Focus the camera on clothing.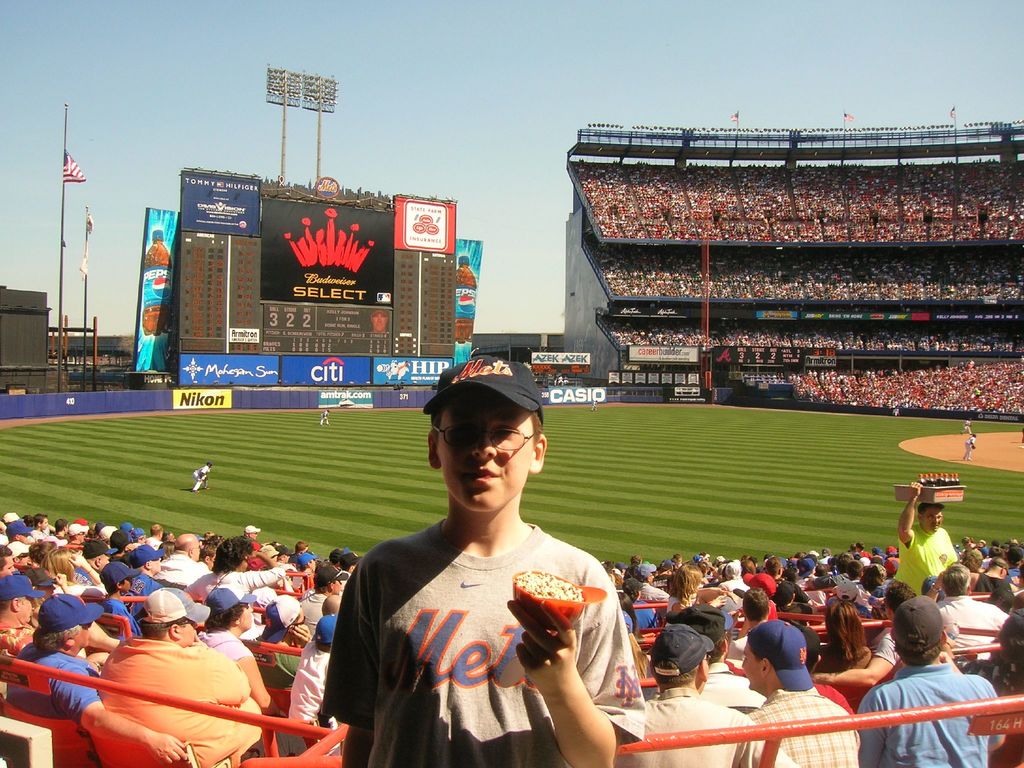
Focus region: (left=350, top=519, right=612, bottom=752).
